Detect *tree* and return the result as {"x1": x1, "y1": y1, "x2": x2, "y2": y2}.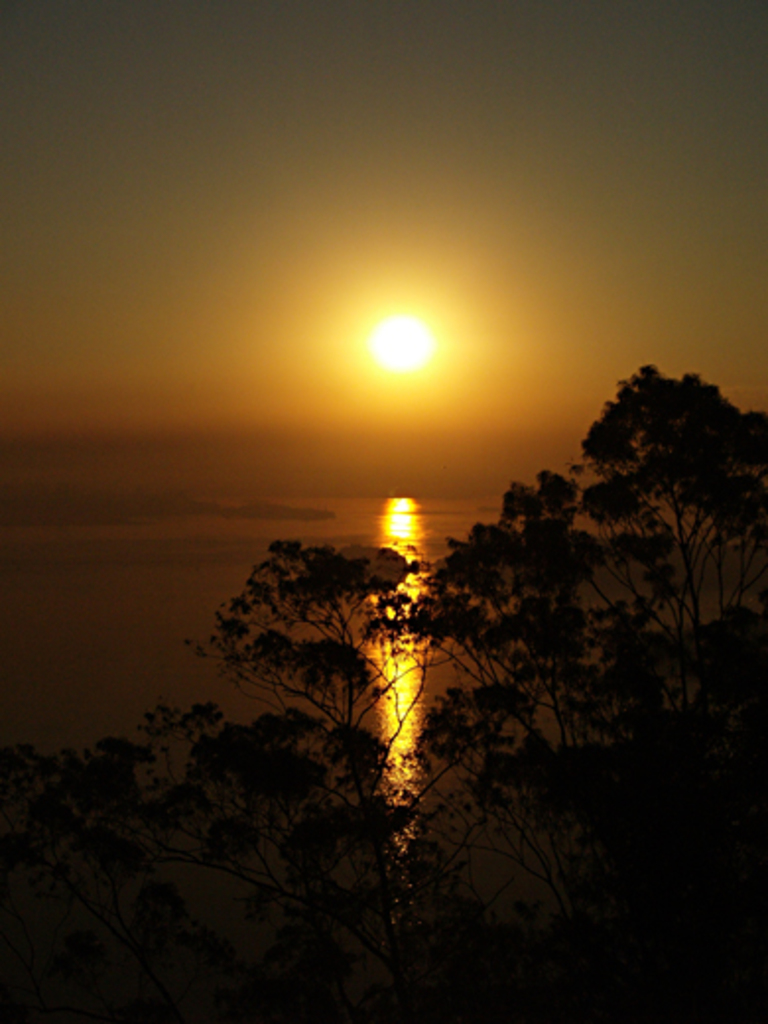
{"x1": 197, "y1": 532, "x2": 410, "y2": 740}.
